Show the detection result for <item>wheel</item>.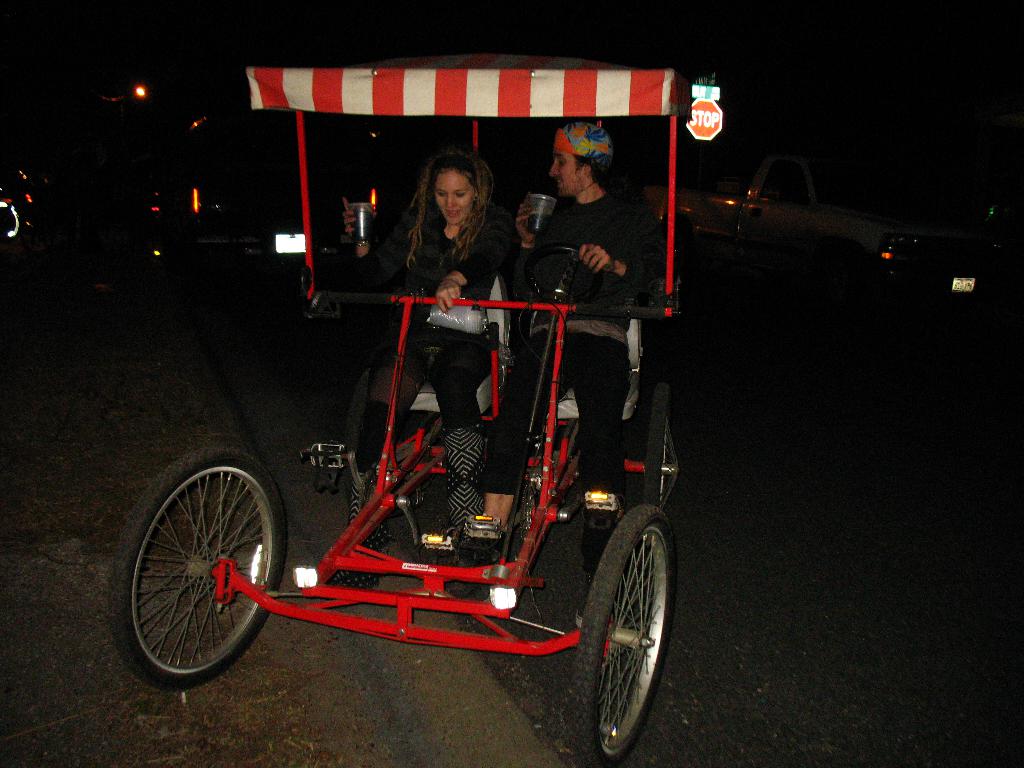
{"left": 643, "top": 385, "right": 677, "bottom": 511}.
